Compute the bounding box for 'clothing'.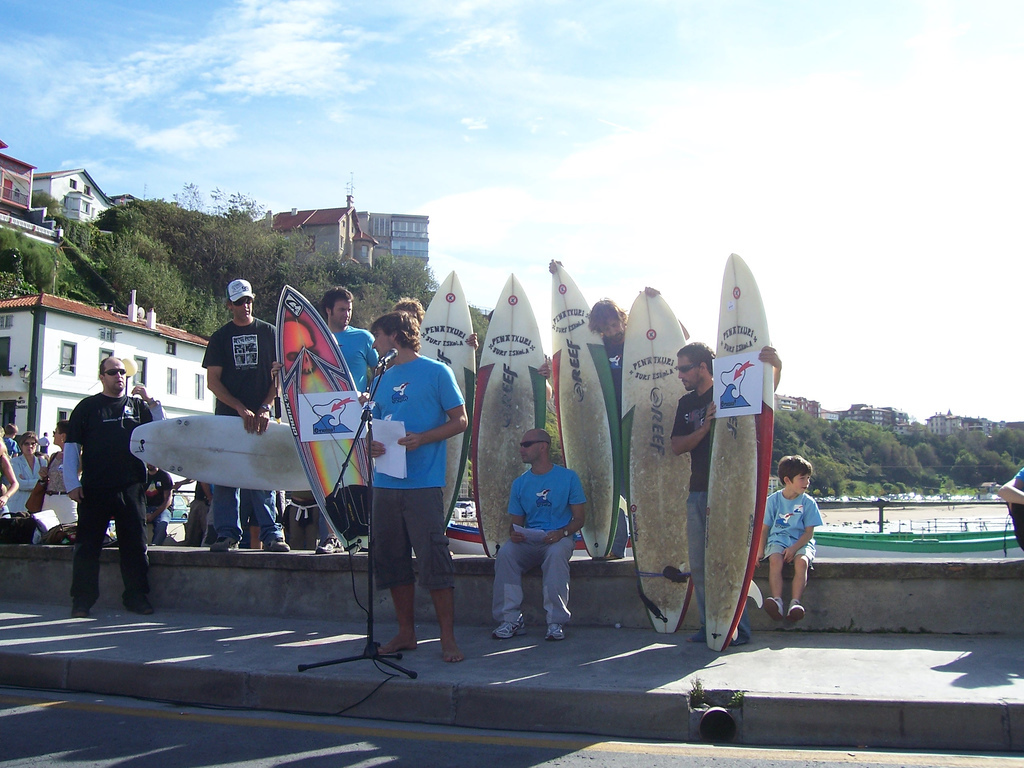
x1=33 y1=443 x2=83 y2=533.
